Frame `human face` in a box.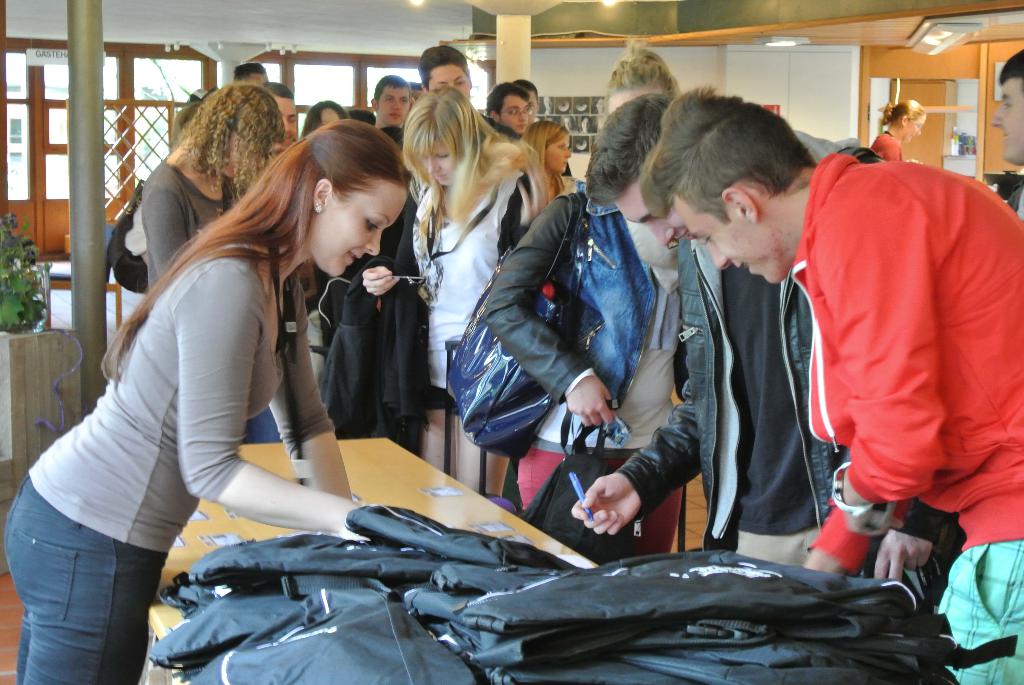
[left=312, top=97, right=334, bottom=134].
